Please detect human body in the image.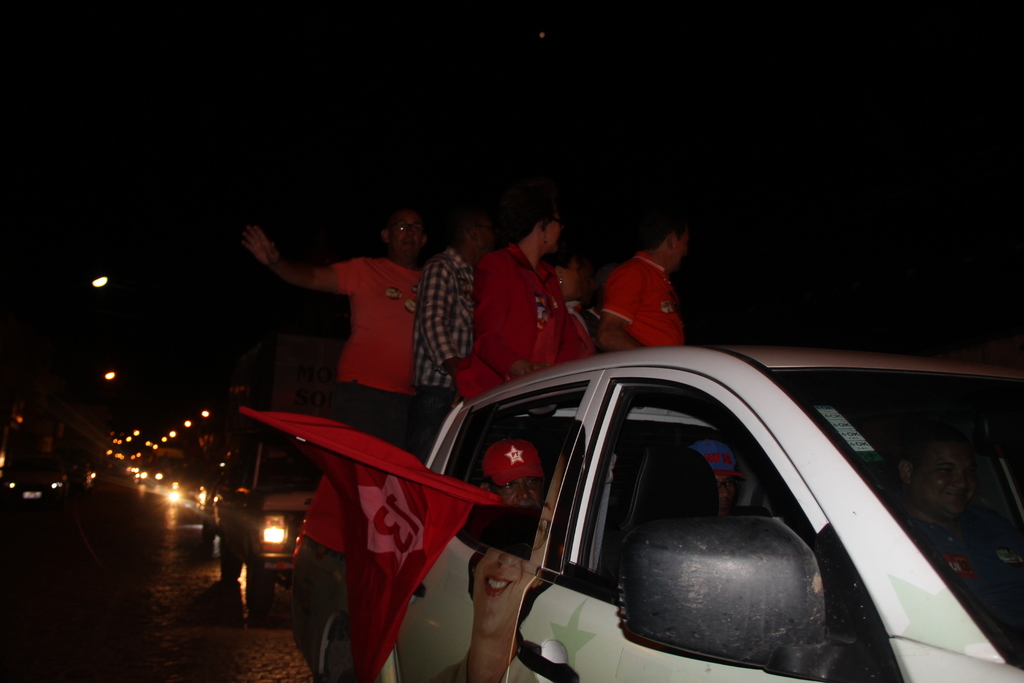
box(417, 249, 474, 447).
